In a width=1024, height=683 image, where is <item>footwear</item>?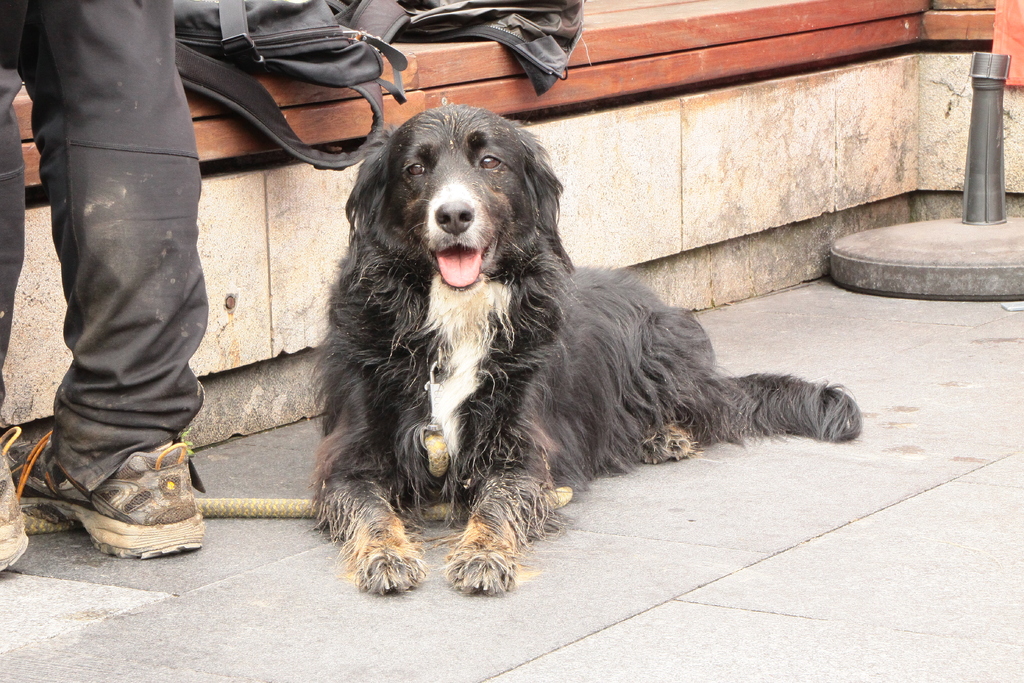
pyautogui.locateOnScreen(30, 439, 201, 564).
